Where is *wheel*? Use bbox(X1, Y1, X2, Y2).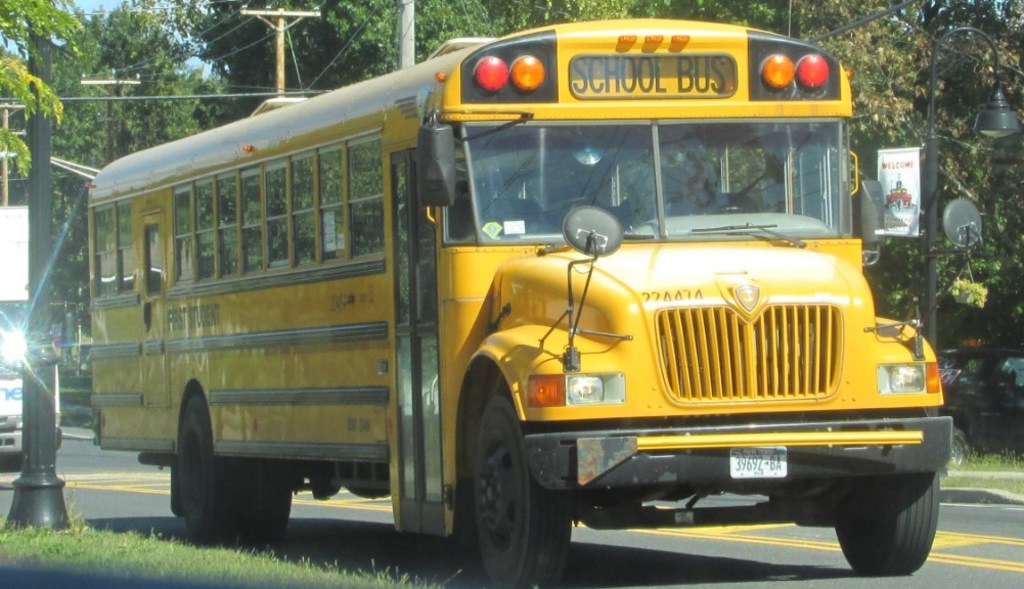
bbox(836, 470, 939, 577).
